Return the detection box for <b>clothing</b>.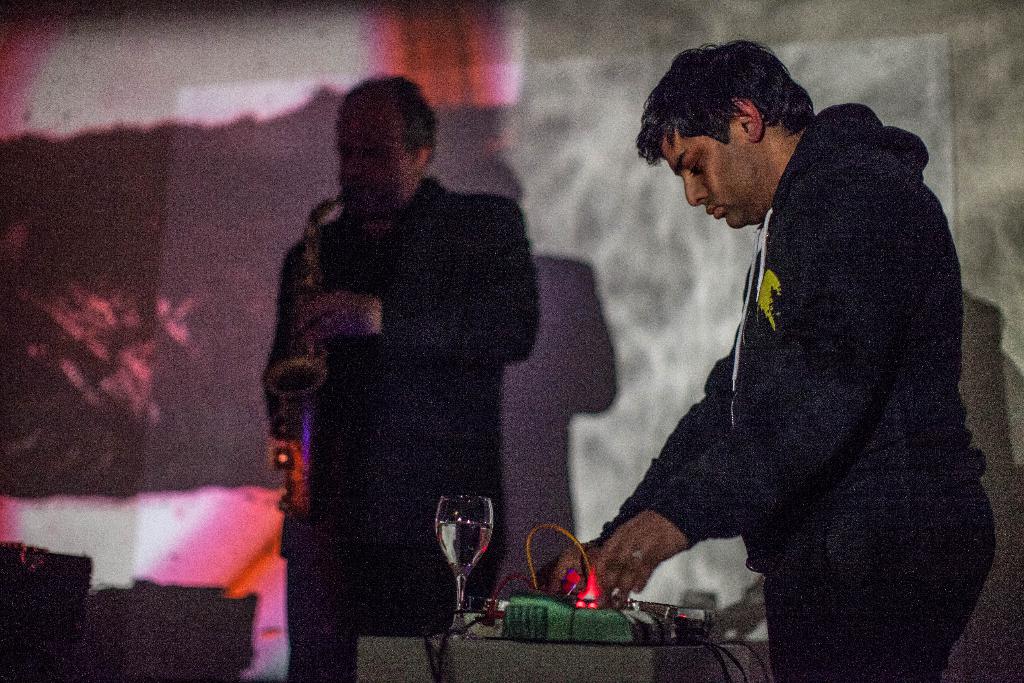
(261, 169, 538, 682).
